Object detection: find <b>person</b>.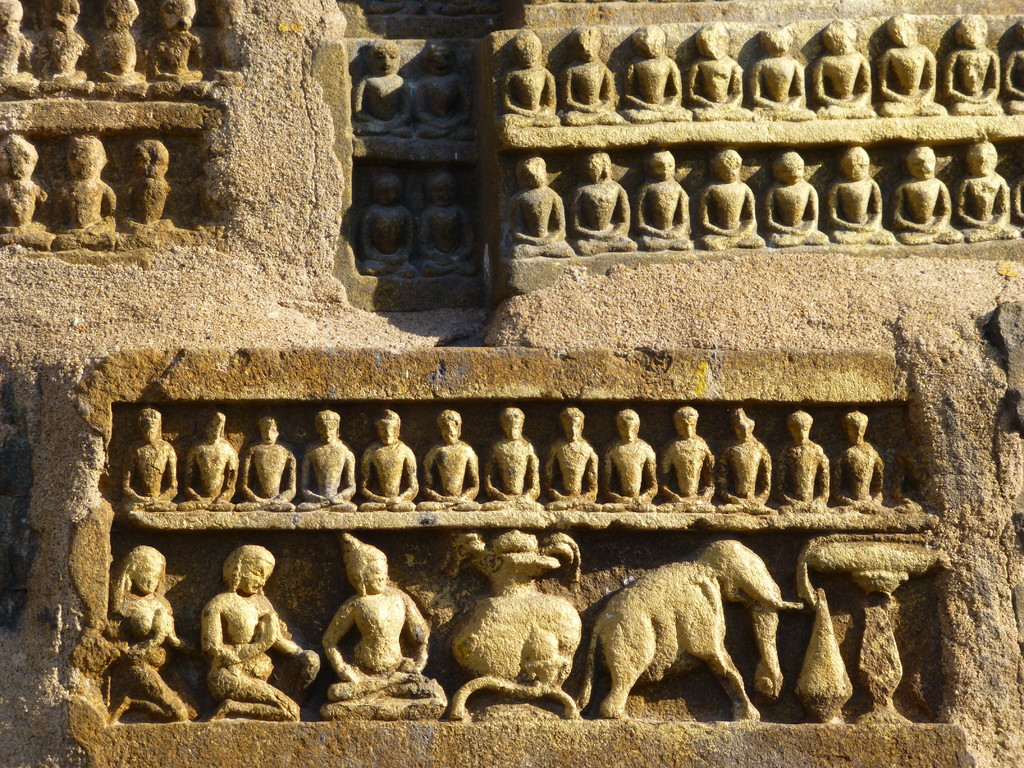
l=892, t=146, r=959, b=245.
